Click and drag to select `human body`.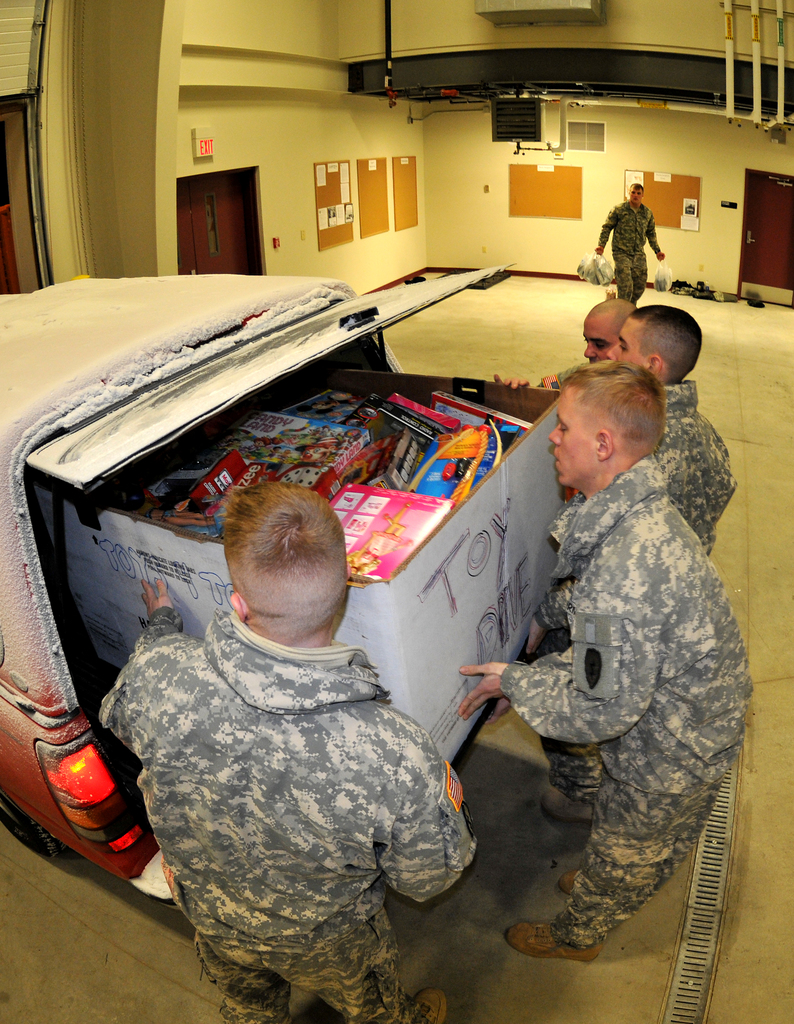
Selection: bbox=(101, 579, 484, 1023).
